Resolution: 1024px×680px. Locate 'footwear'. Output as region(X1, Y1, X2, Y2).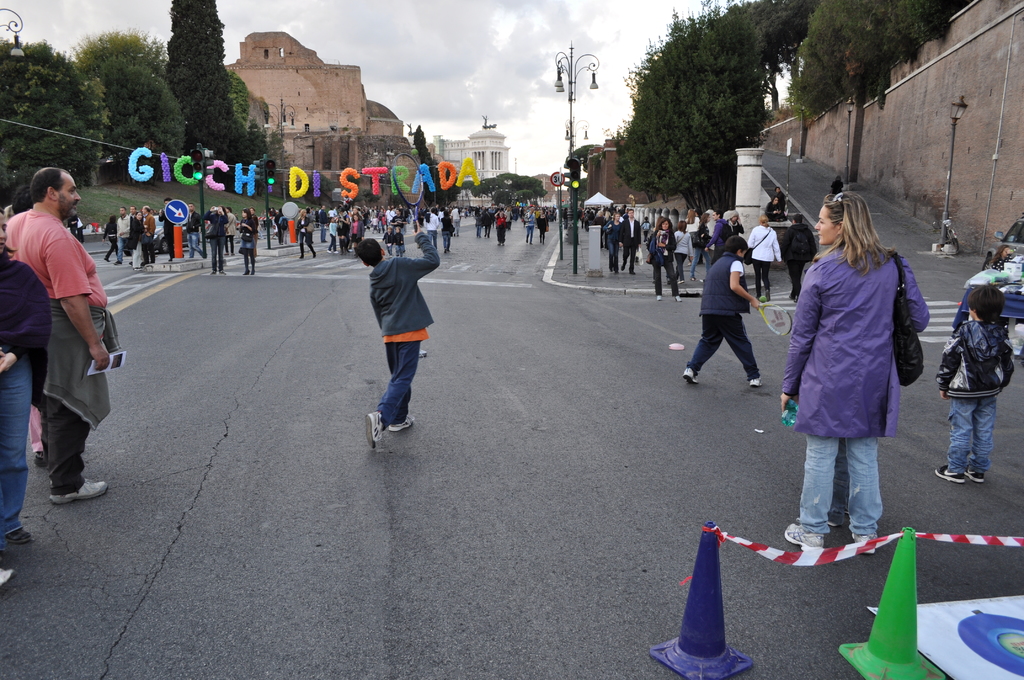
region(792, 296, 799, 304).
